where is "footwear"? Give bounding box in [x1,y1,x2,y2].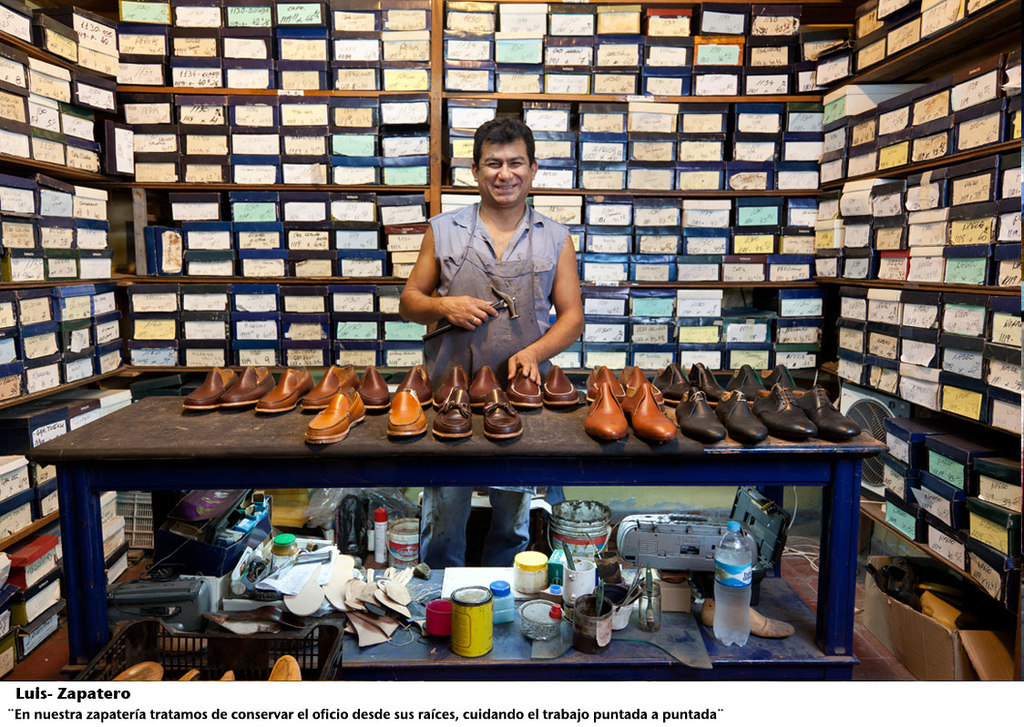
[728,363,762,396].
